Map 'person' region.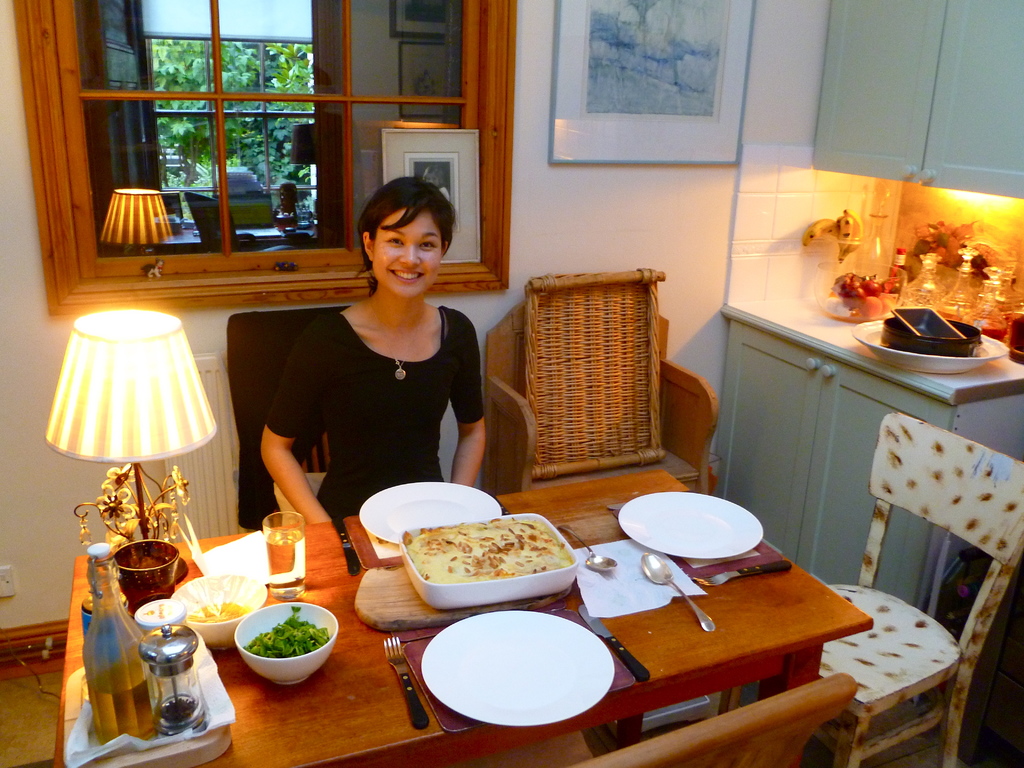
Mapped to <bbox>260, 172, 484, 524</bbox>.
